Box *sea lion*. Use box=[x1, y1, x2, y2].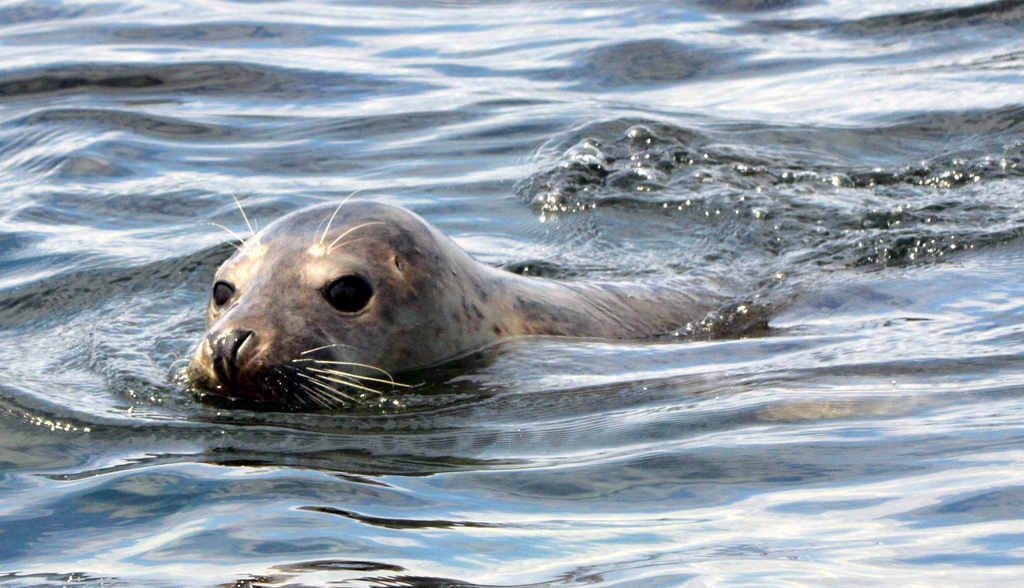
box=[161, 189, 818, 407].
